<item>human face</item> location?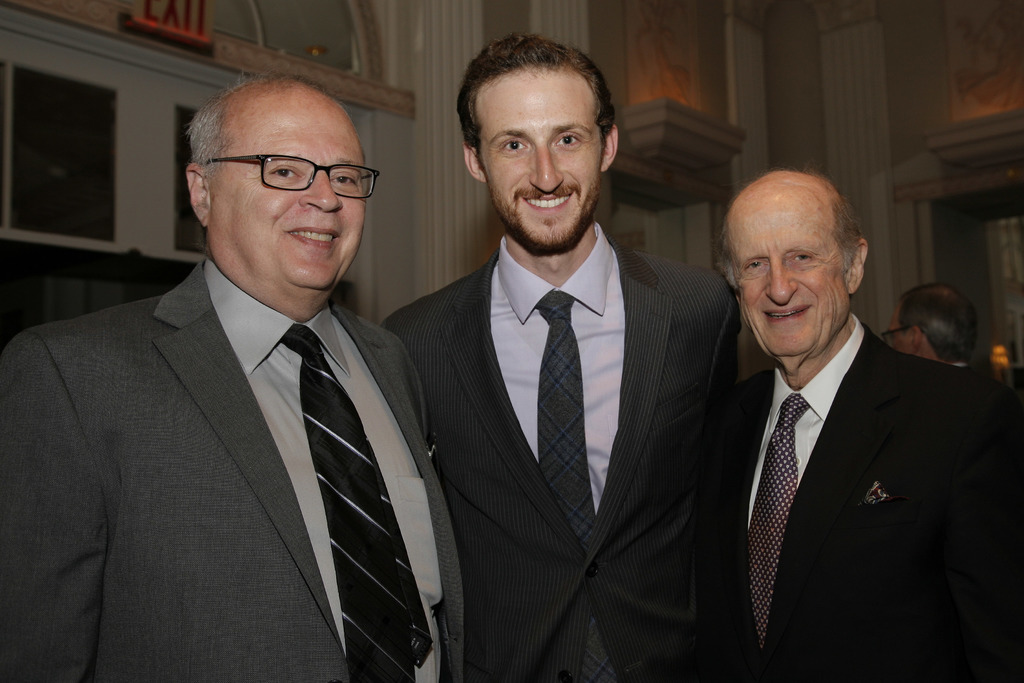
bbox(212, 81, 367, 290)
